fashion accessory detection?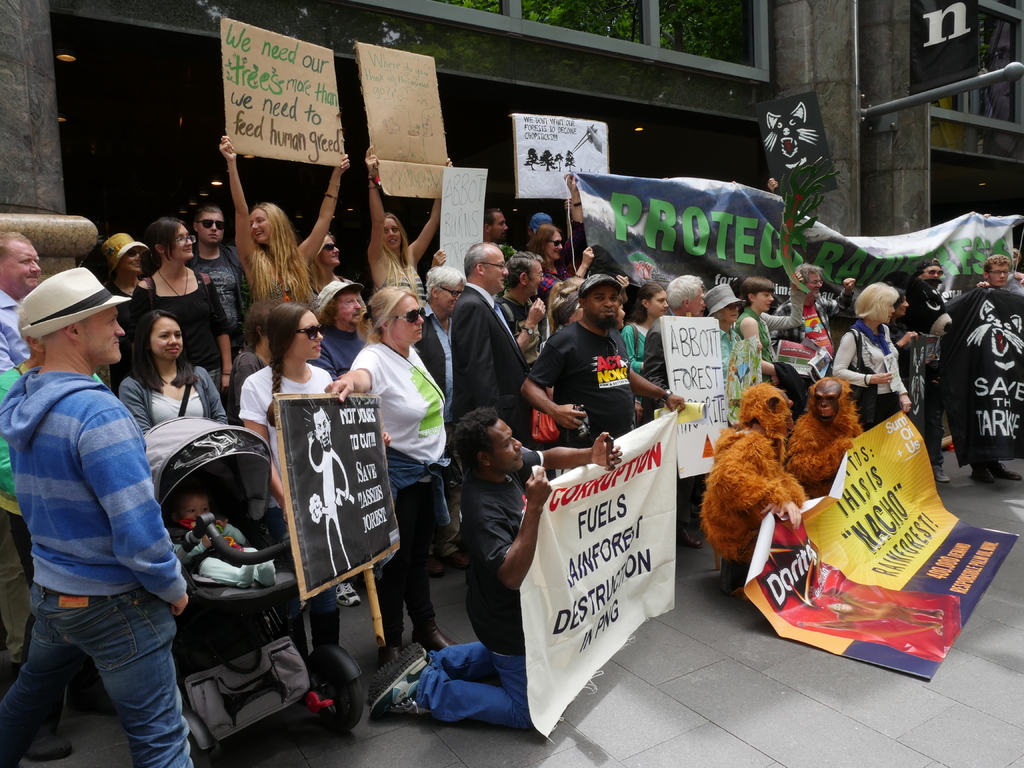
{"left": 197, "top": 220, "right": 225, "bottom": 232}
